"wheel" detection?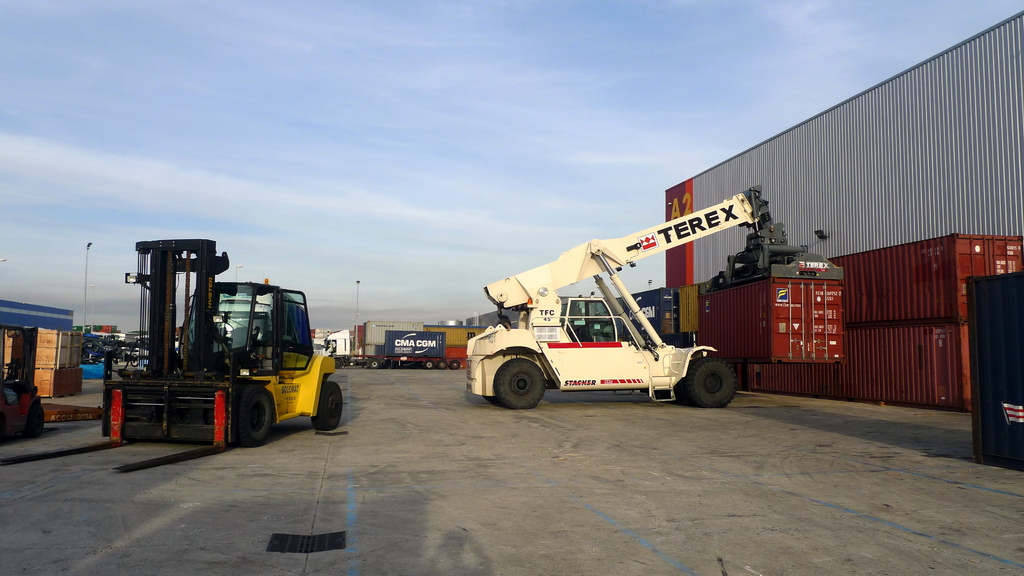
[x1=30, y1=404, x2=45, y2=436]
